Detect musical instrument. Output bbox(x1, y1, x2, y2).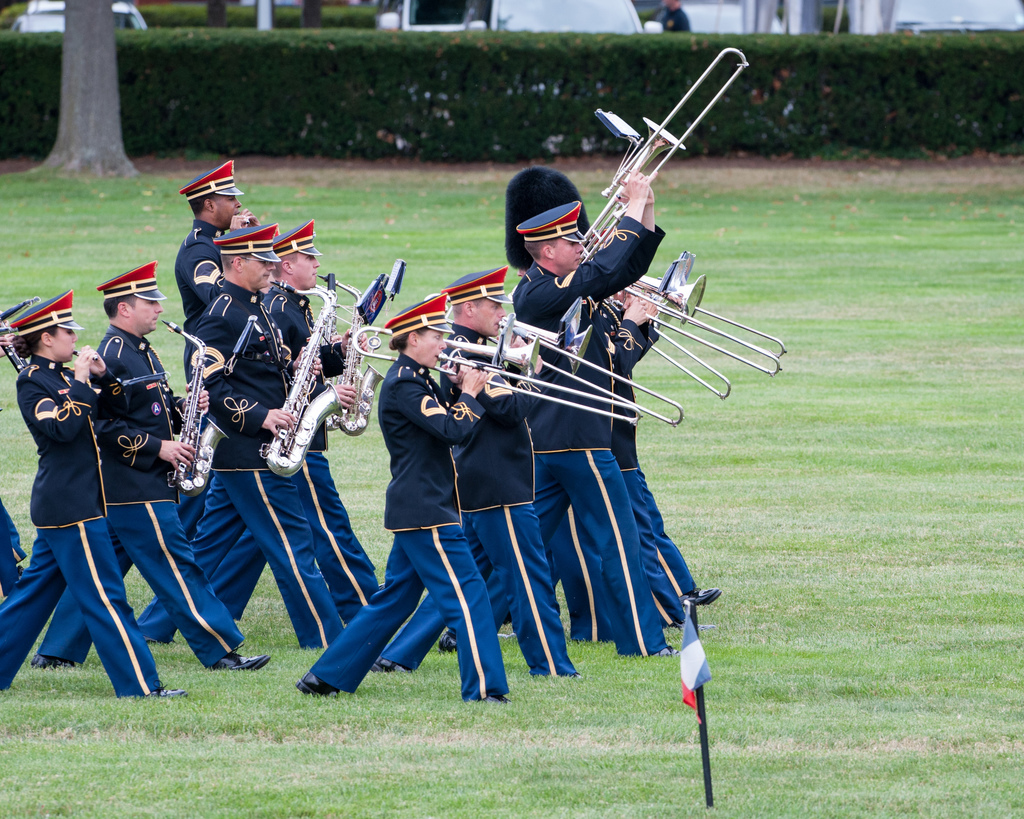
bbox(621, 285, 783, 378).
